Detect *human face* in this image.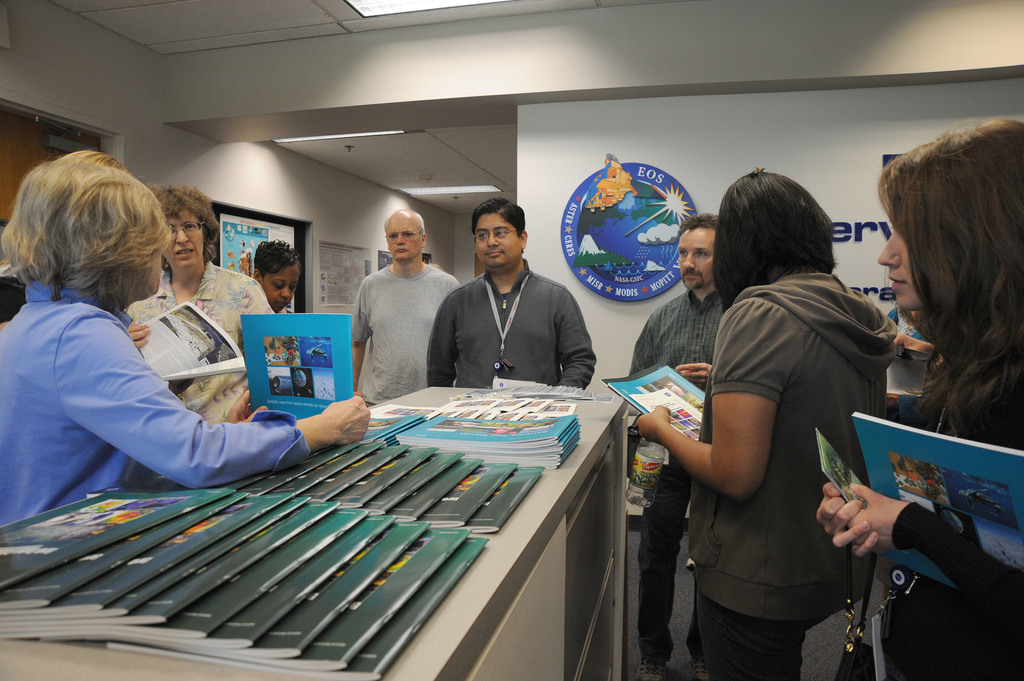
Detection: [258, 264, 296, 313].
